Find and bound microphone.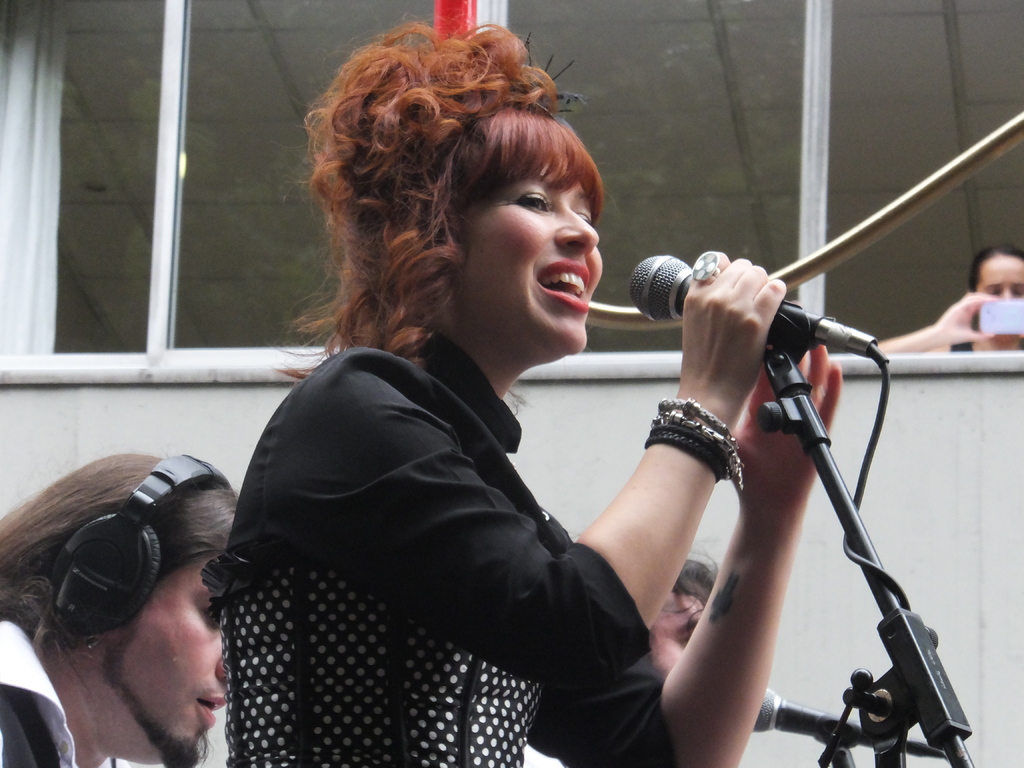
Bound: l=751, t=682, r=941, b=753.
